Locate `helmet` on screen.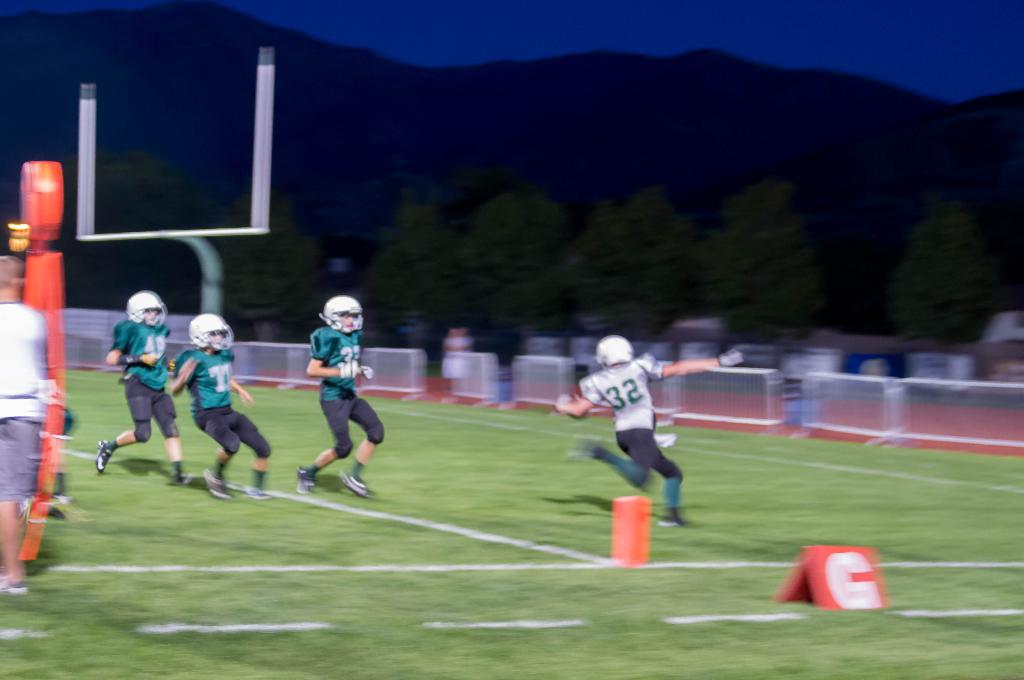
On screen at Rect(596, 336, 634, 368).
